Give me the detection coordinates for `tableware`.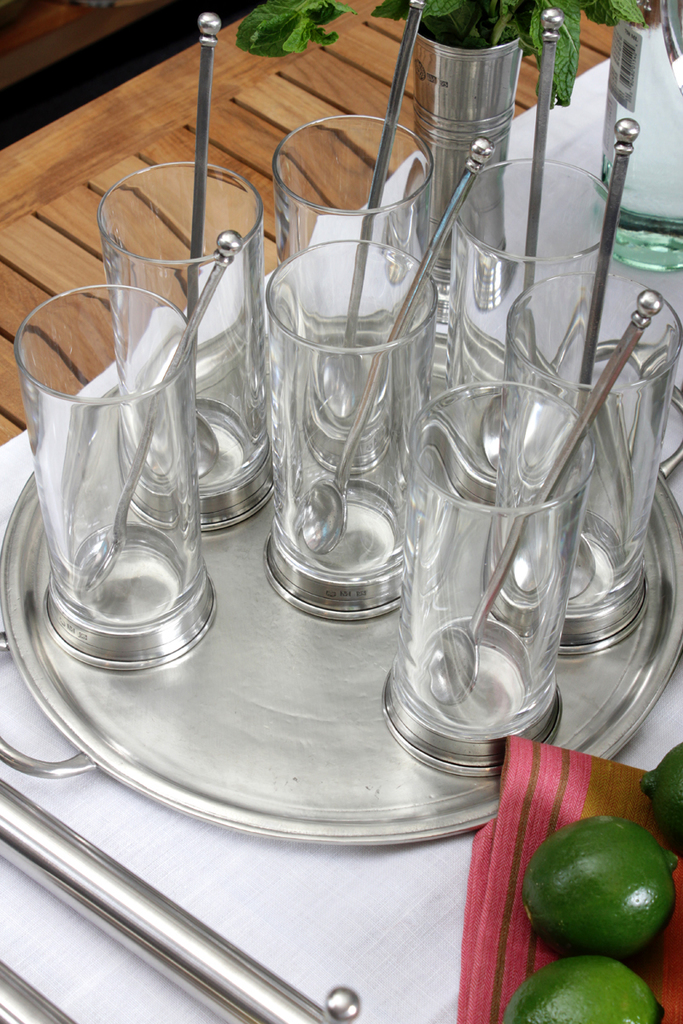
(507,108,655,605).
